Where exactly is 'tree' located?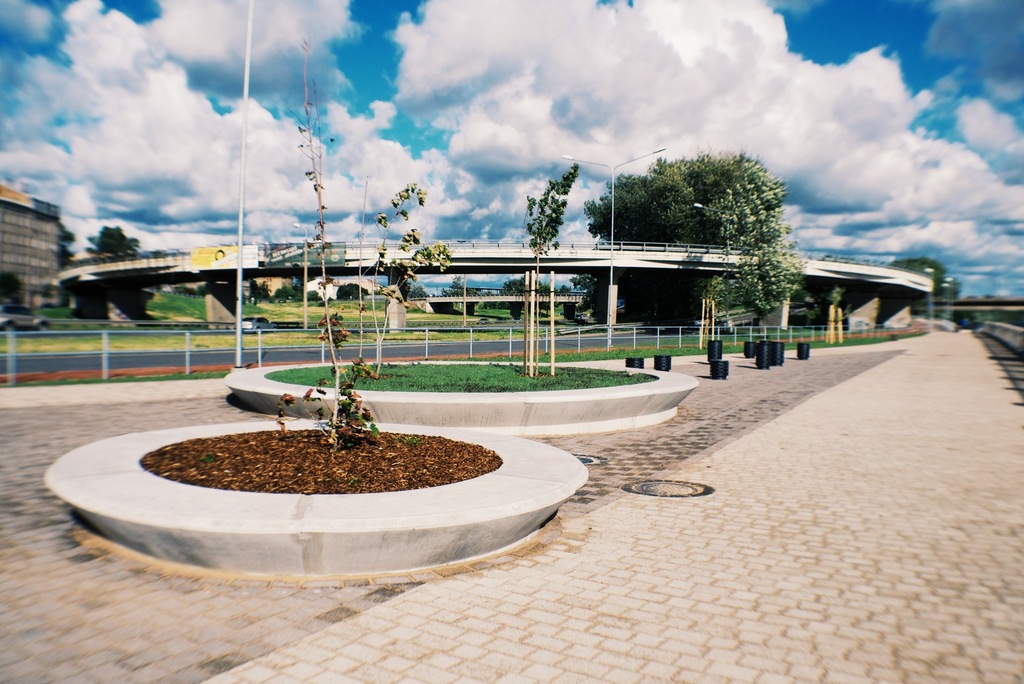
Its bounding box is bbox=[407, 282, 429, 301].
